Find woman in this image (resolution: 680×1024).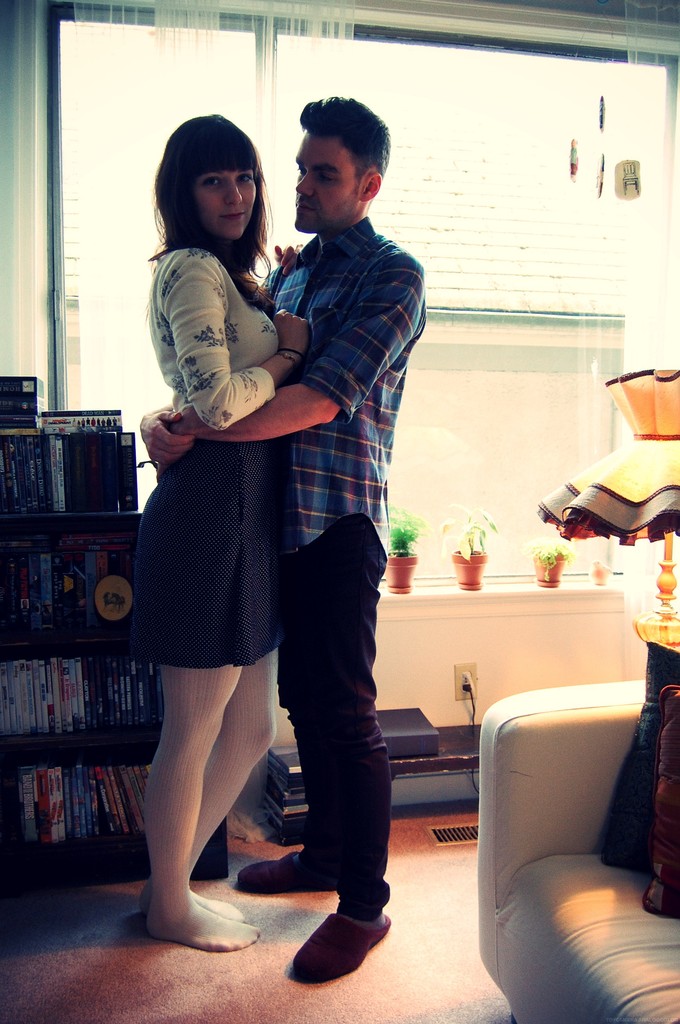
bbox(111, 142, 316, 824).
